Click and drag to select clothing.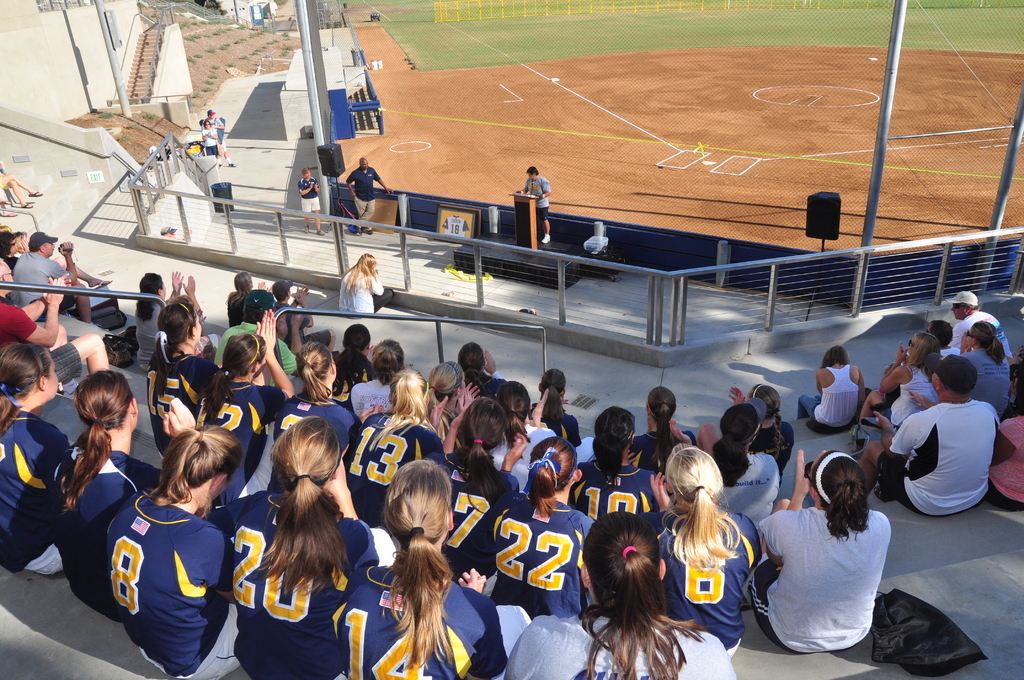
Selection: crop(0, 235, 21, 269).
